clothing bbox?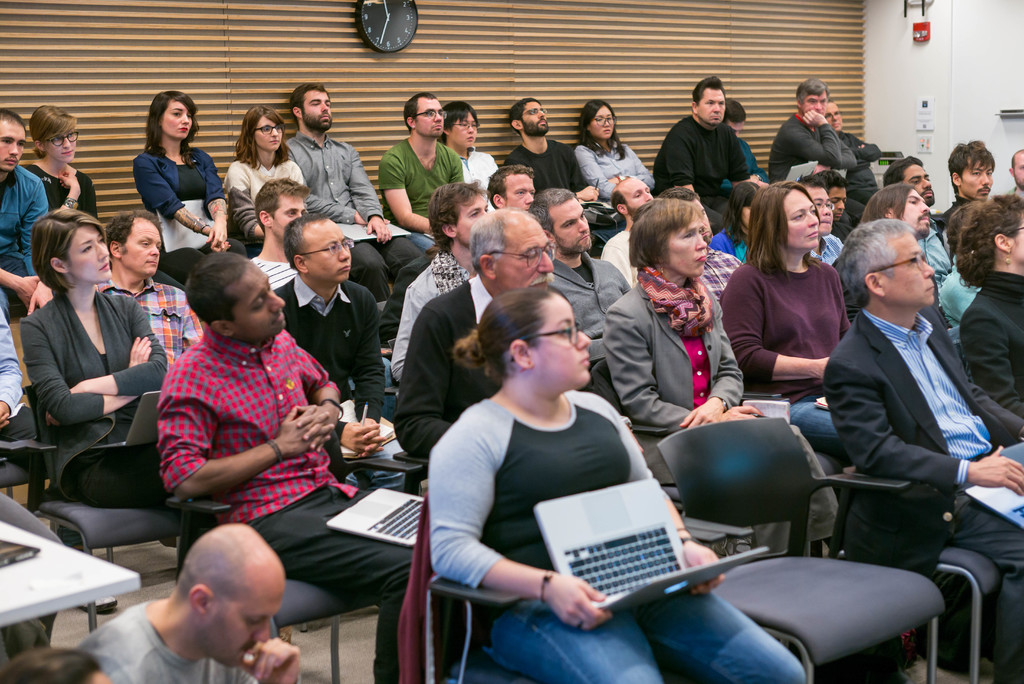
box=[22, 161, 97, 221]
